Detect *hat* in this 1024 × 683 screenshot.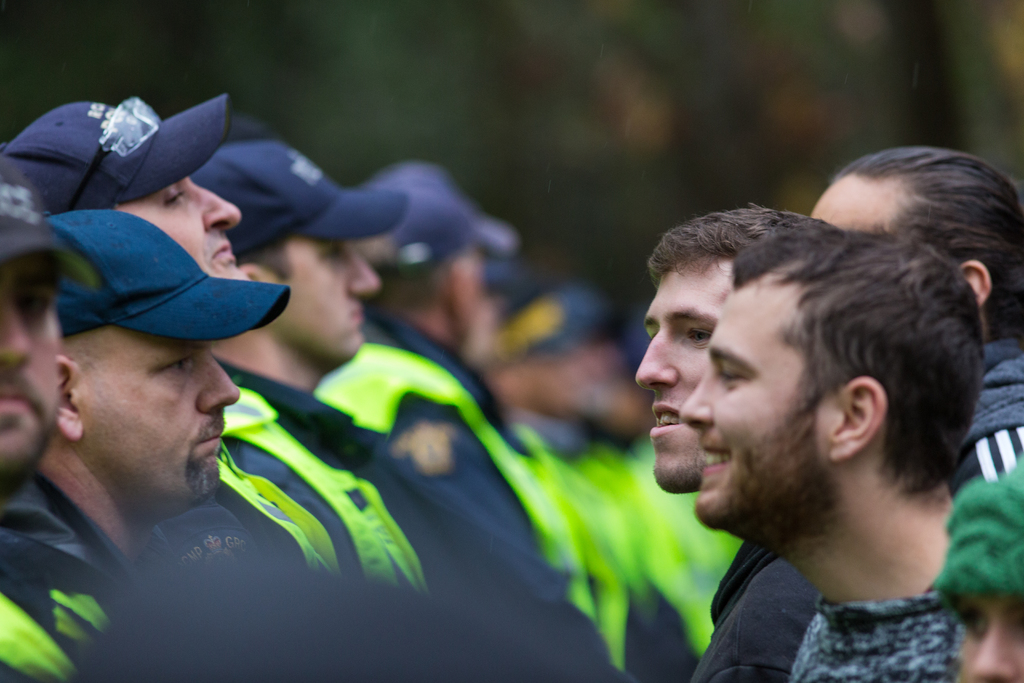
Detection: region(0, 157, 102, 293).
